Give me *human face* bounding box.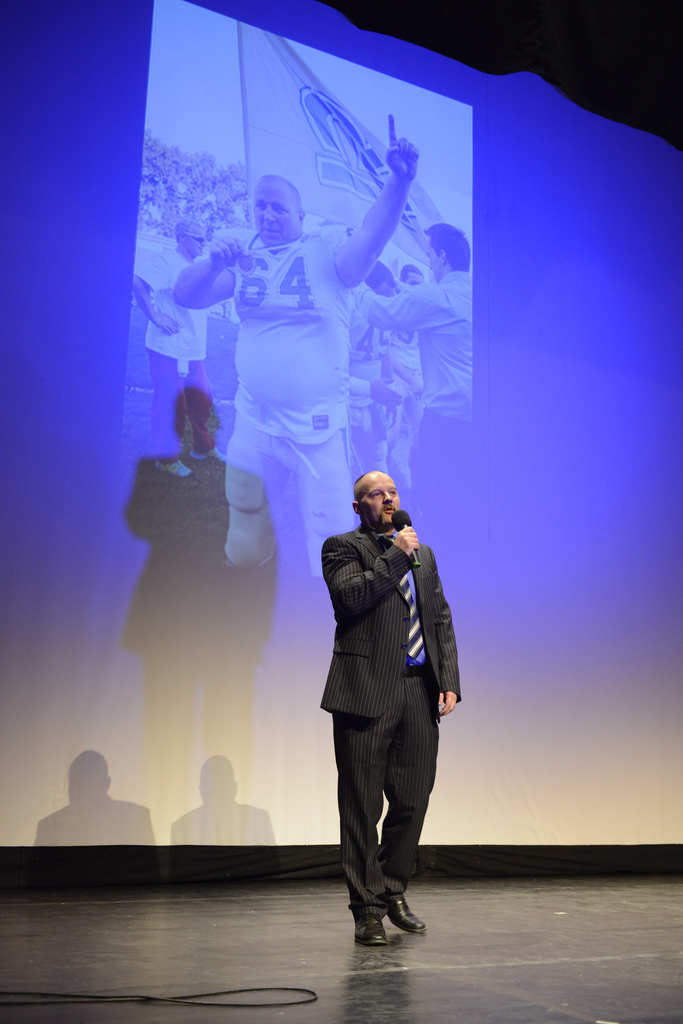
(x1=253, y1=176, x2=305, y2=248).
